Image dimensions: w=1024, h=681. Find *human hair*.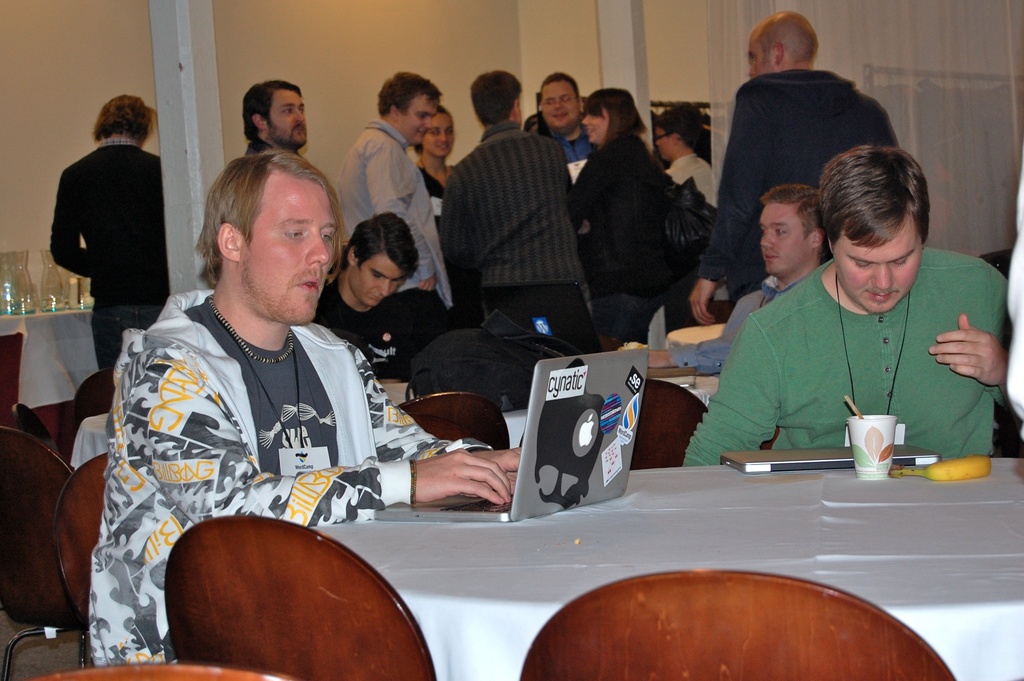
817/140/932/259.
